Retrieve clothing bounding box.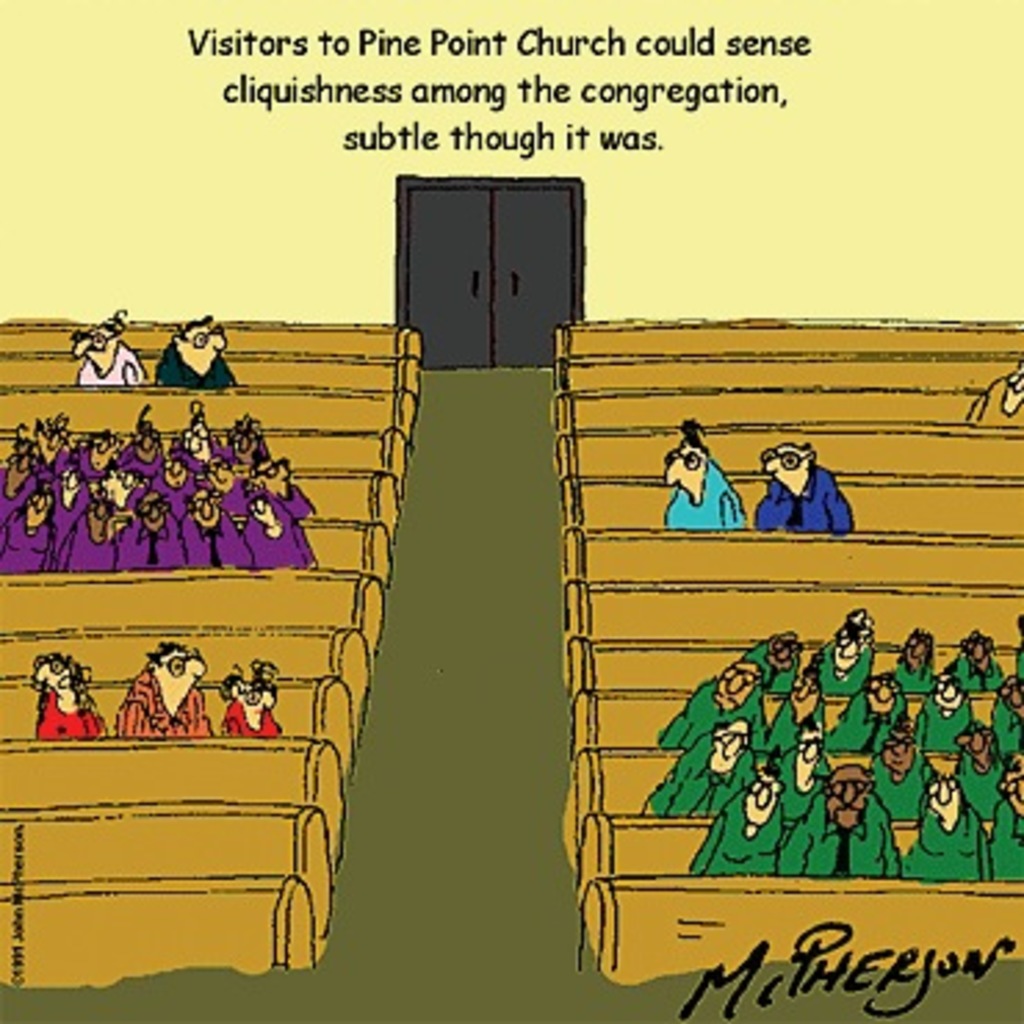
Bounding box: [161, 332, 227, 376].
